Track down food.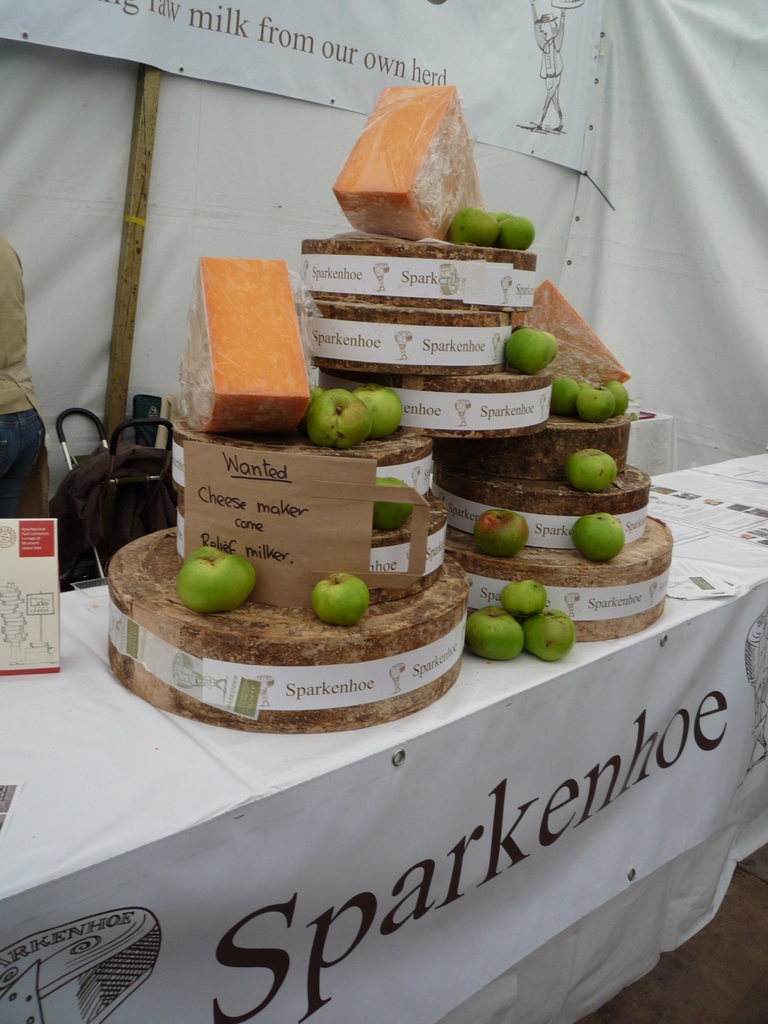
Tracked to x1=465 y1=579 x2=577 y2=662.
